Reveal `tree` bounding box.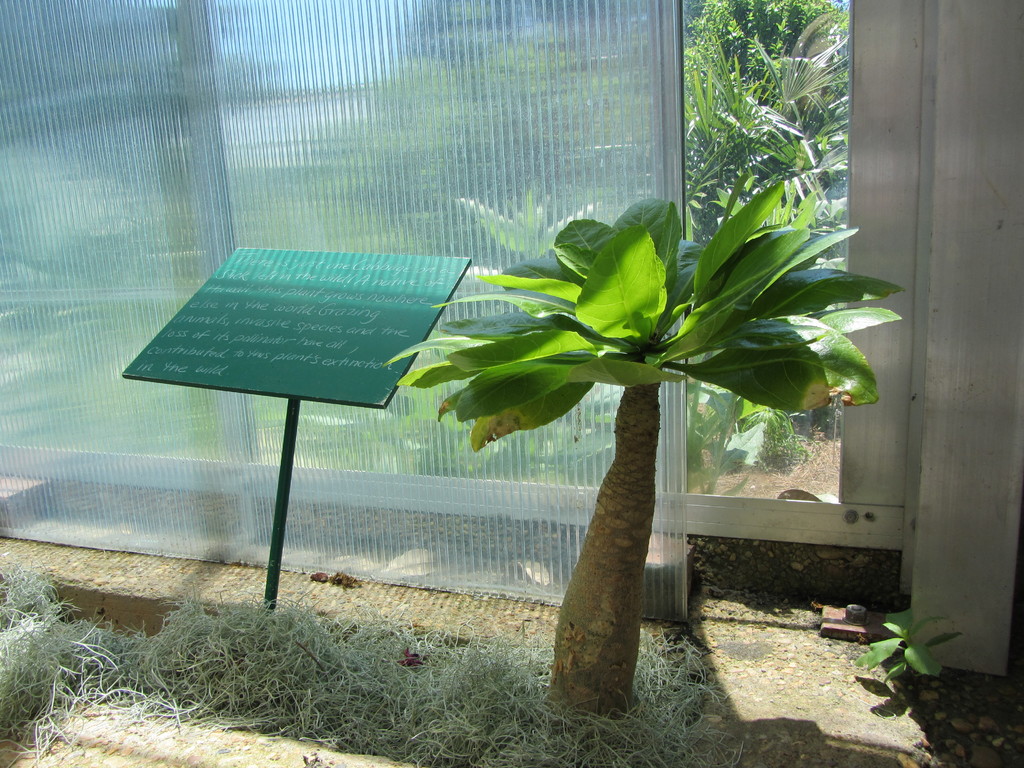
Revealed: bbox=(385, 196, 909, 726).
